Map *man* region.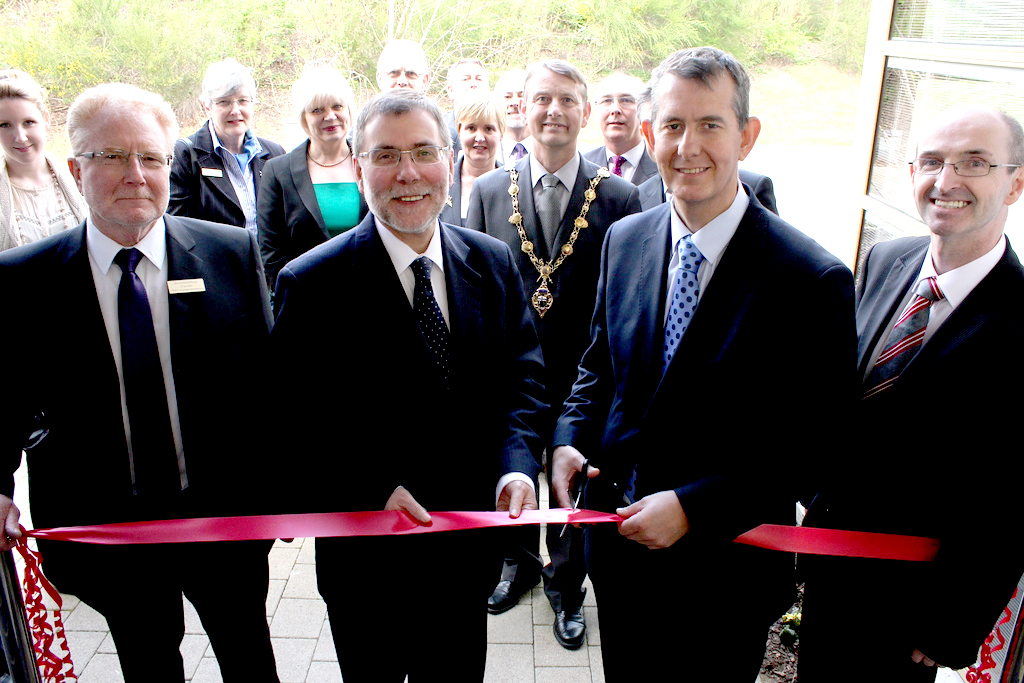
Mapped to select_region(368, 32, 431, 101).
